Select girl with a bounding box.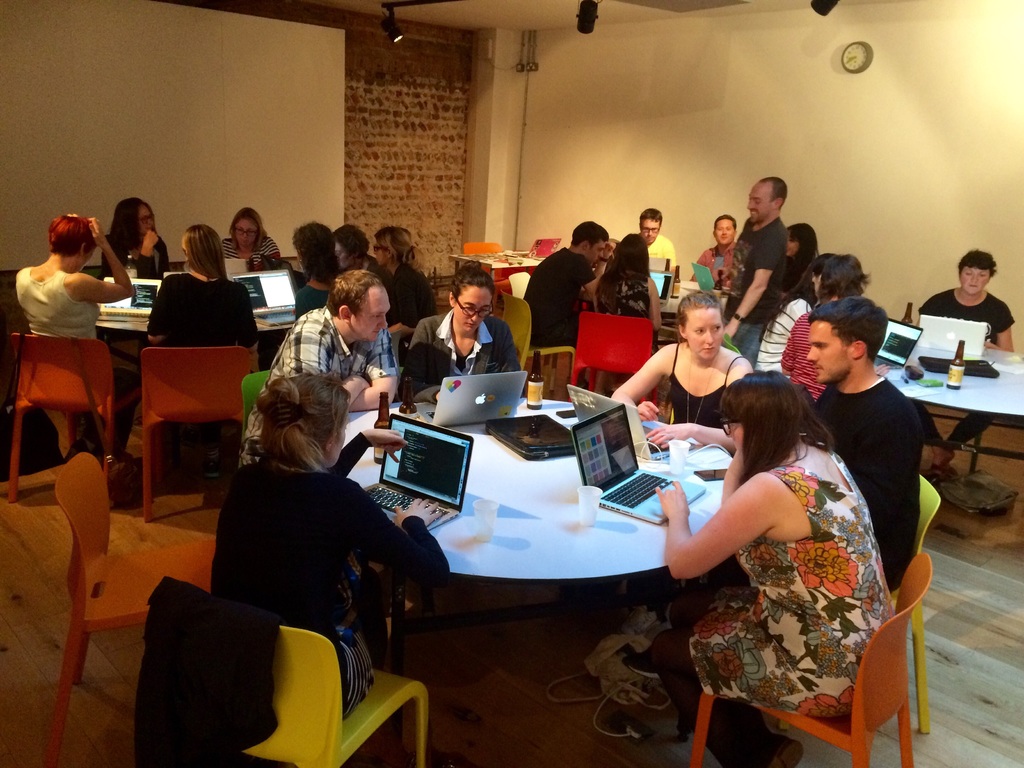
x1=905 y1=252 x2=1020 y2=474.
